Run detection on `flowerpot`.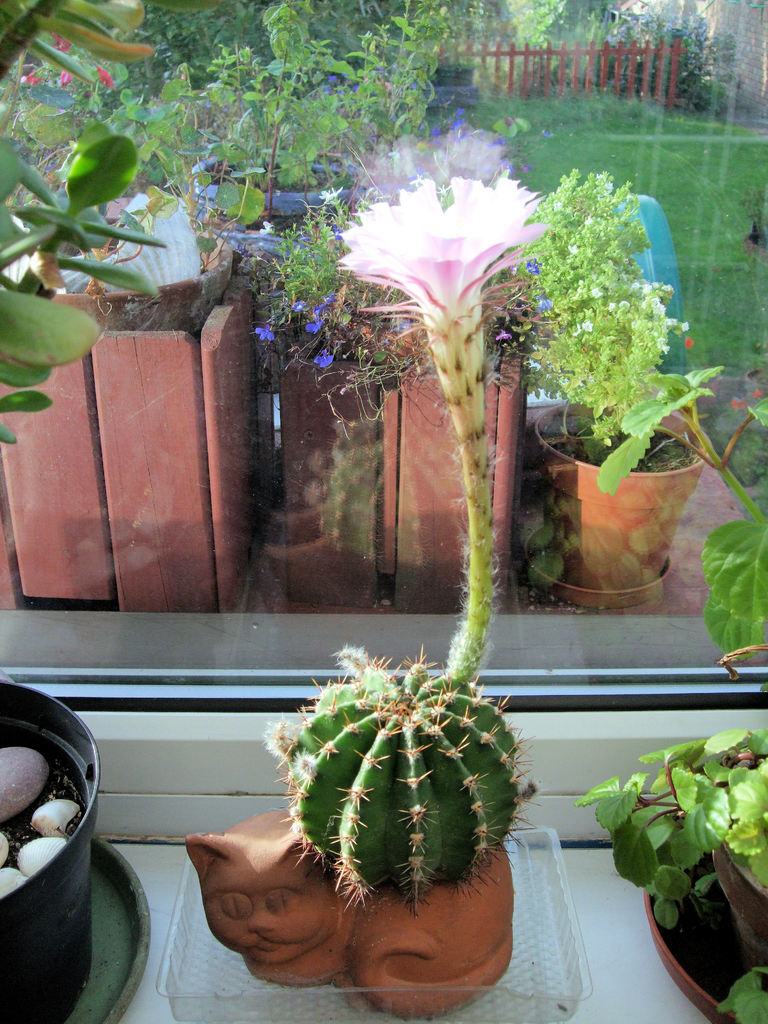
Result: x1=0 y1=205 x2=261 y2=611.
